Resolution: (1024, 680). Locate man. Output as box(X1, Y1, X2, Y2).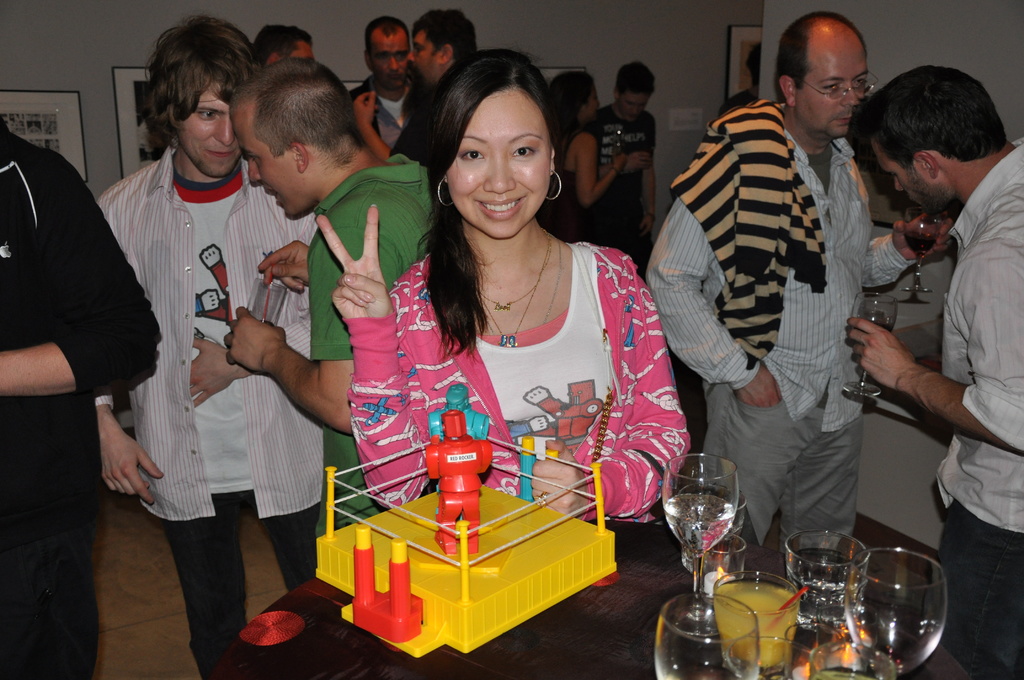
box(840, 68, 1023, 679).
